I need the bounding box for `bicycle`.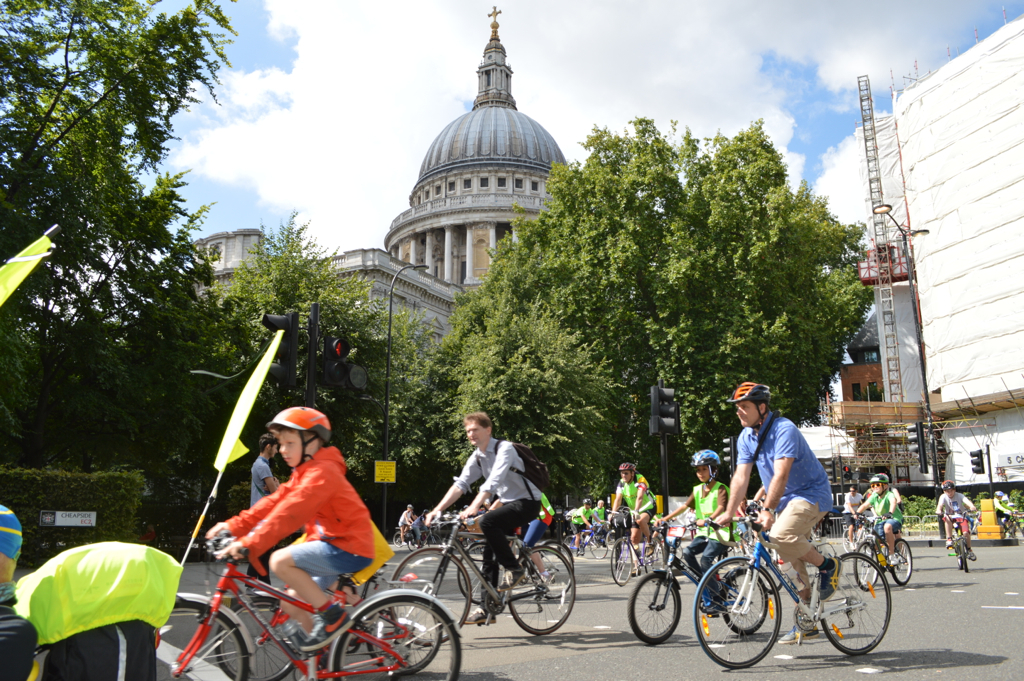
Here it is: bbox(597, 512, 626, 552).
